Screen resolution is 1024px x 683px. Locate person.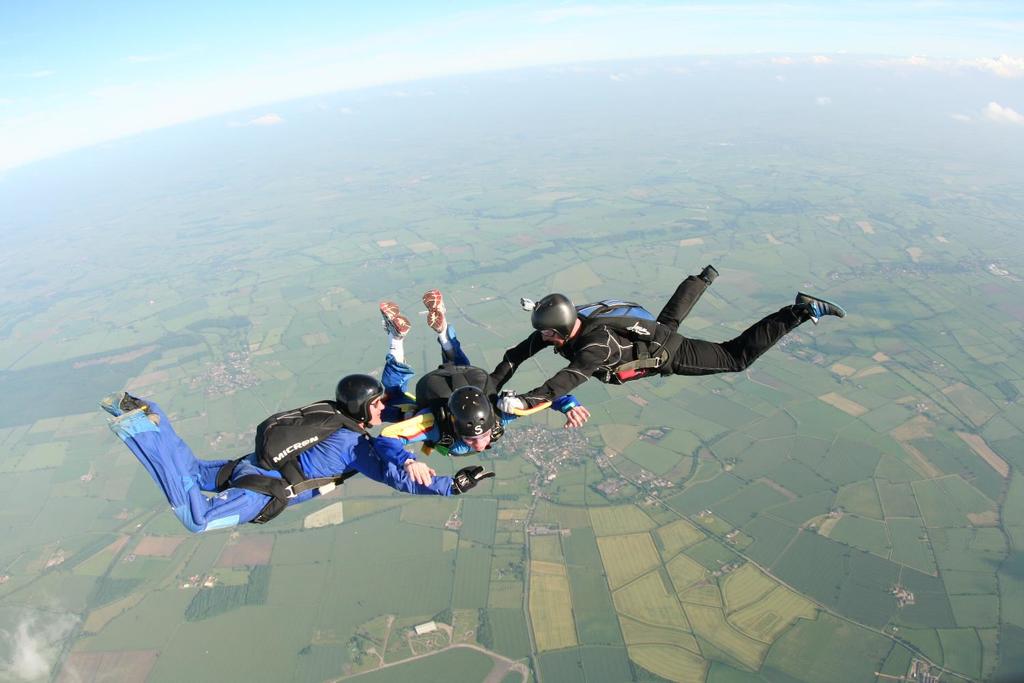
x1=87, y1=372, x2=496, y2=539.
